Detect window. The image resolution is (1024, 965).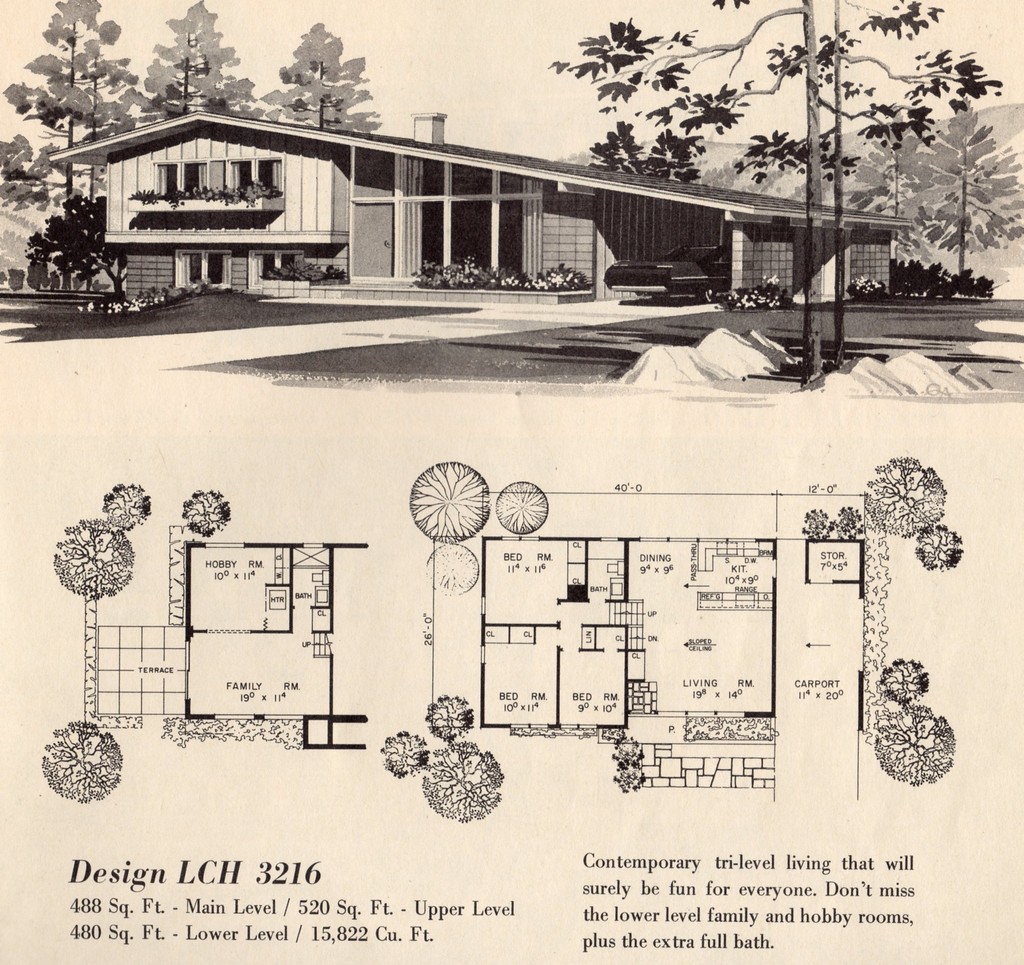
382/138/520/243.
